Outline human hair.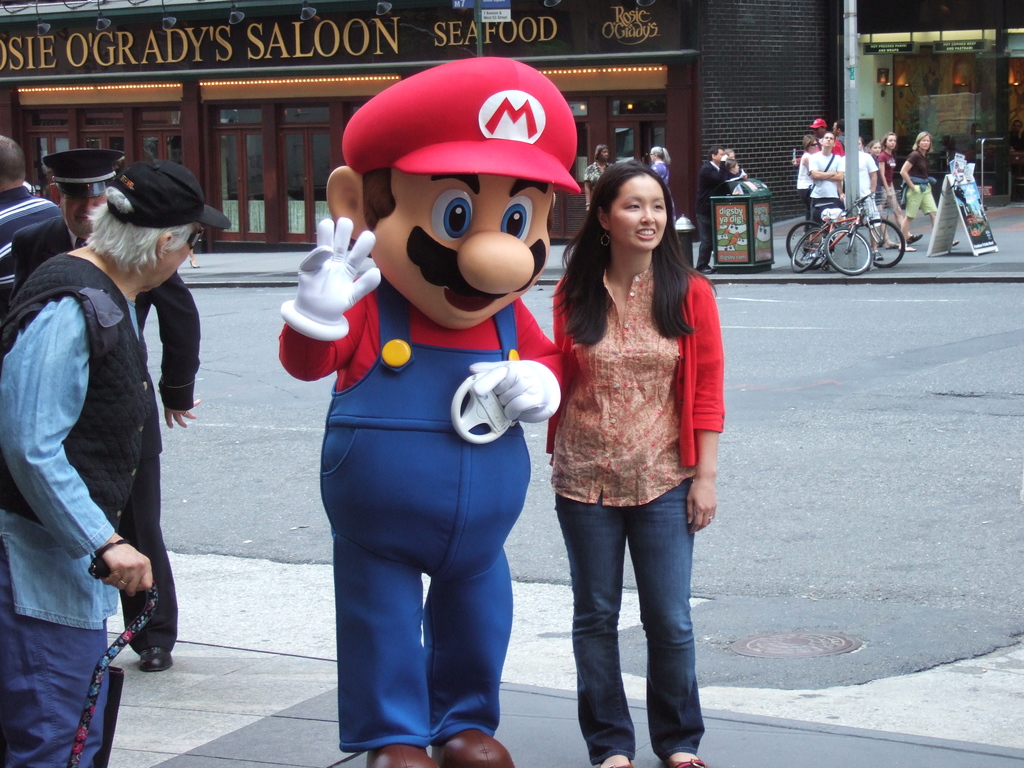
Outline: select_region(878, 130, 900, 146).
